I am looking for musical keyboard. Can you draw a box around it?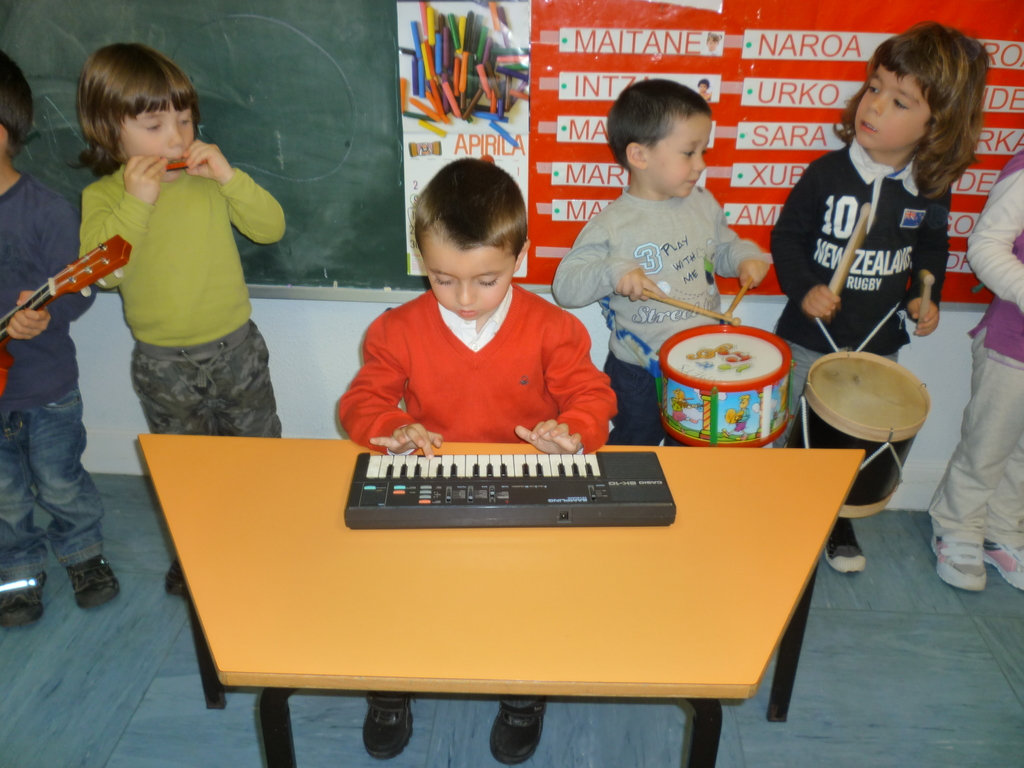
Sure, the bounding box is {"x1": 340, "y1": 440, "x2": 685, "y2": 534}.
